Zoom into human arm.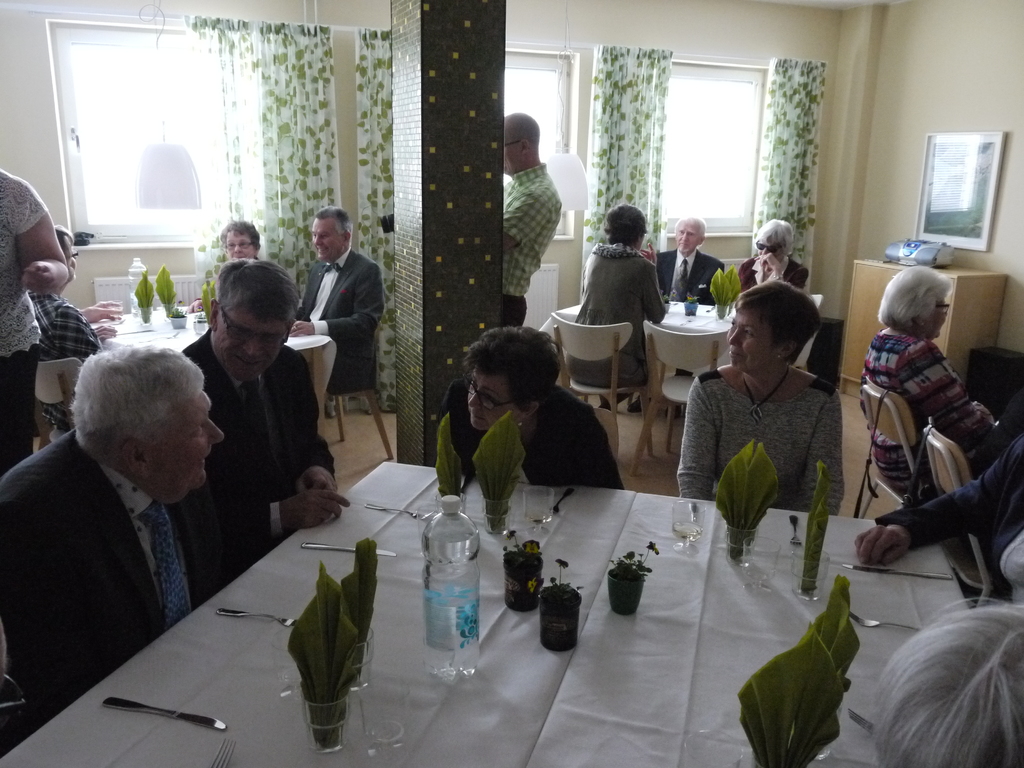
Zoom target: (847,438,1023,565).
